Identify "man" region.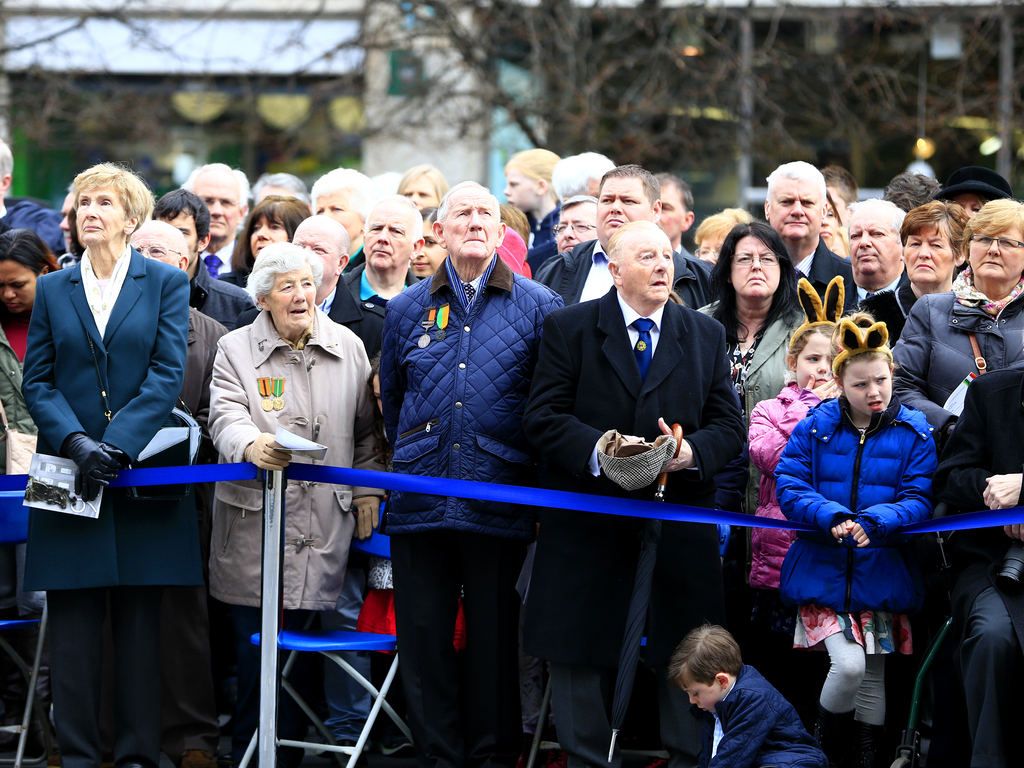
Region: bbox(124, 220, 230, 767).
